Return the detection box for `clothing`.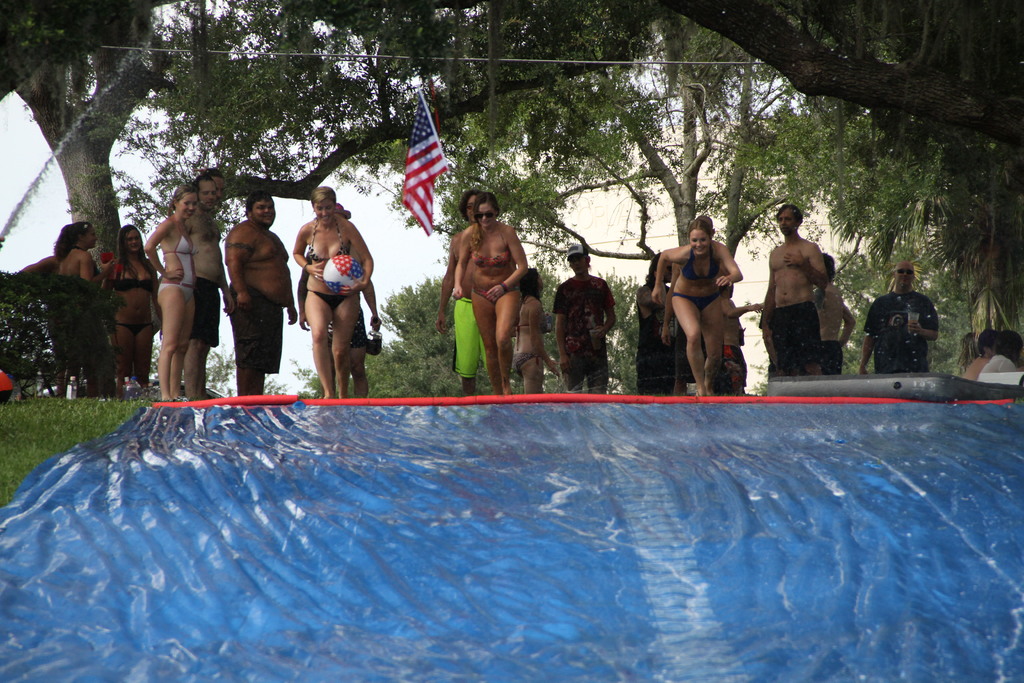
(left=509, top=352, right=541, bottom=374).
